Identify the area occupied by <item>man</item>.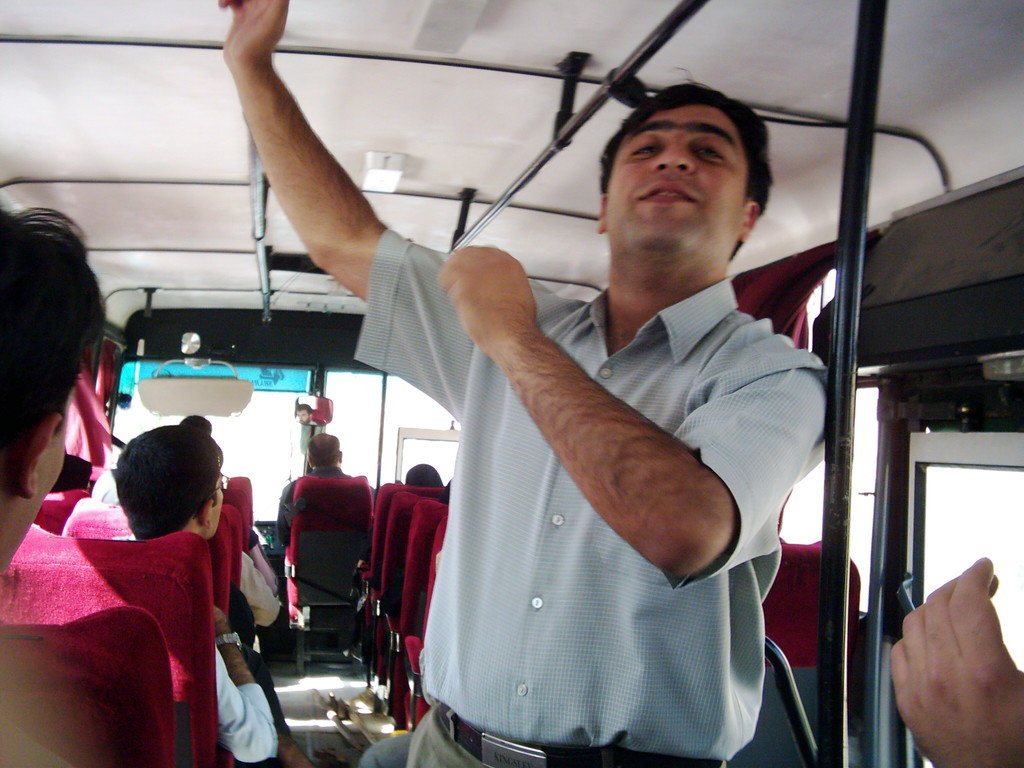
Area: x1=218, y1=0, x2=821, y2=767.
